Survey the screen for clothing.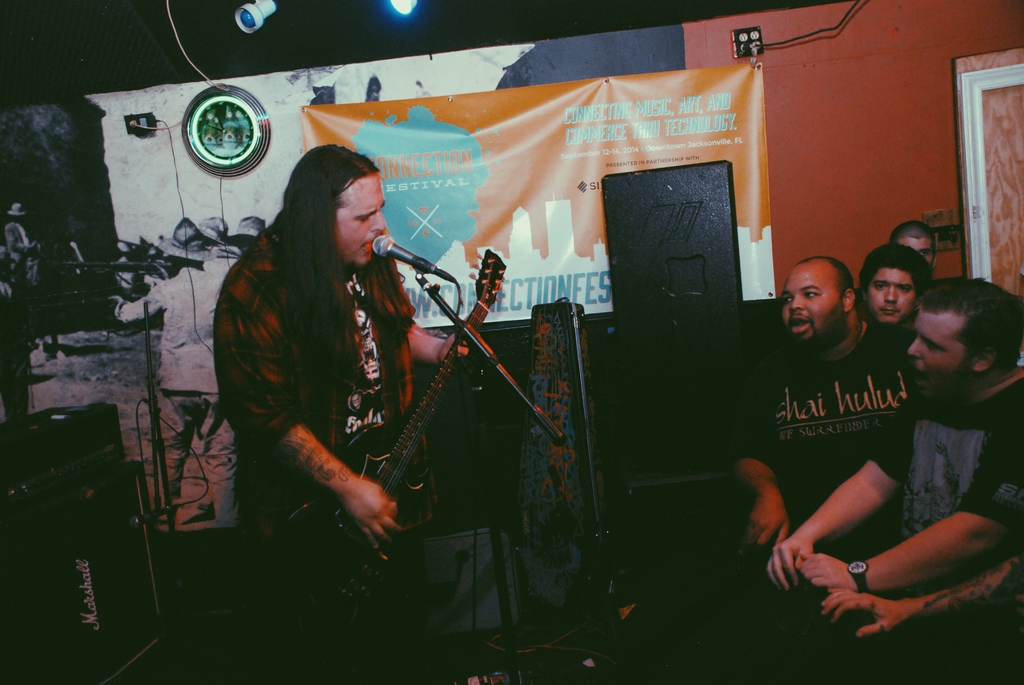
Survey found: 728, 320, 916, 524.
